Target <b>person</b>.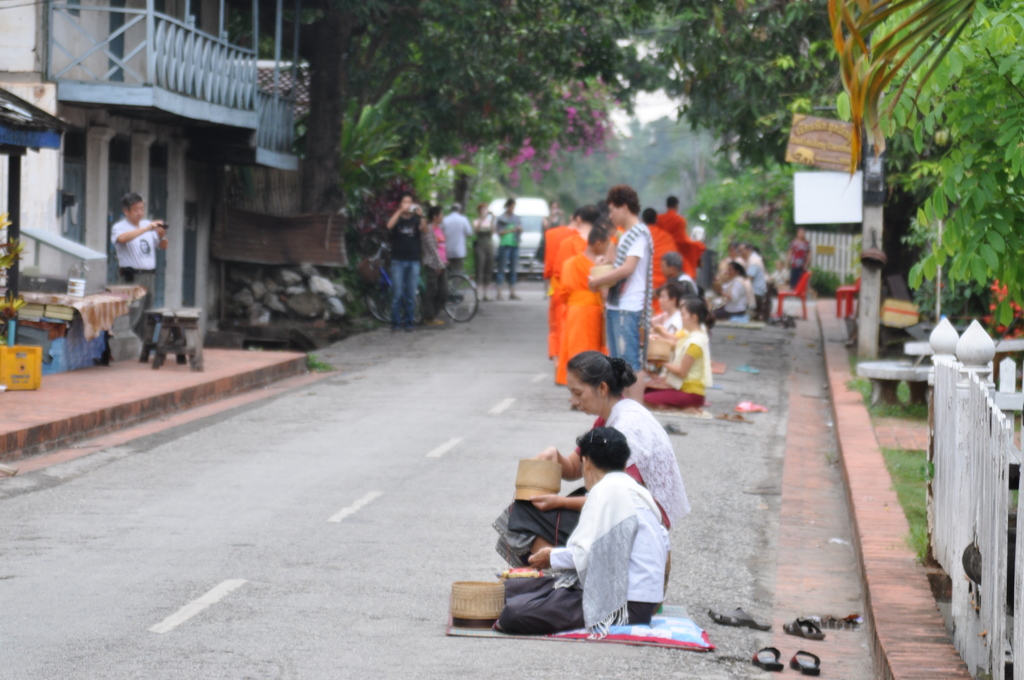
Target region: Rect(486, 353, 690, 565).
